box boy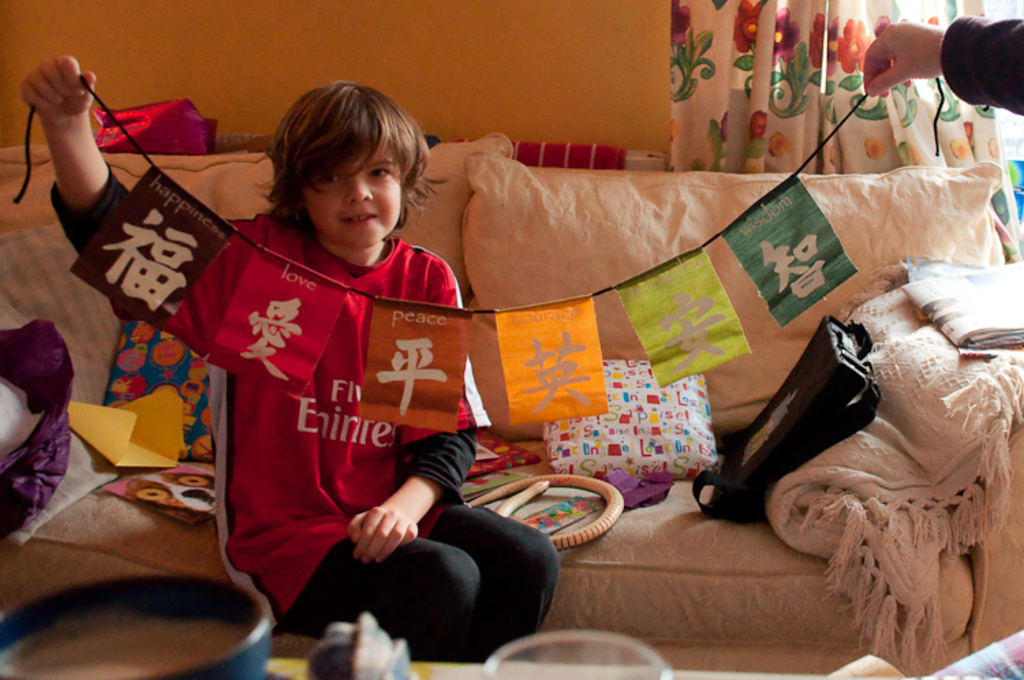
[16, 52, 563, 658]
